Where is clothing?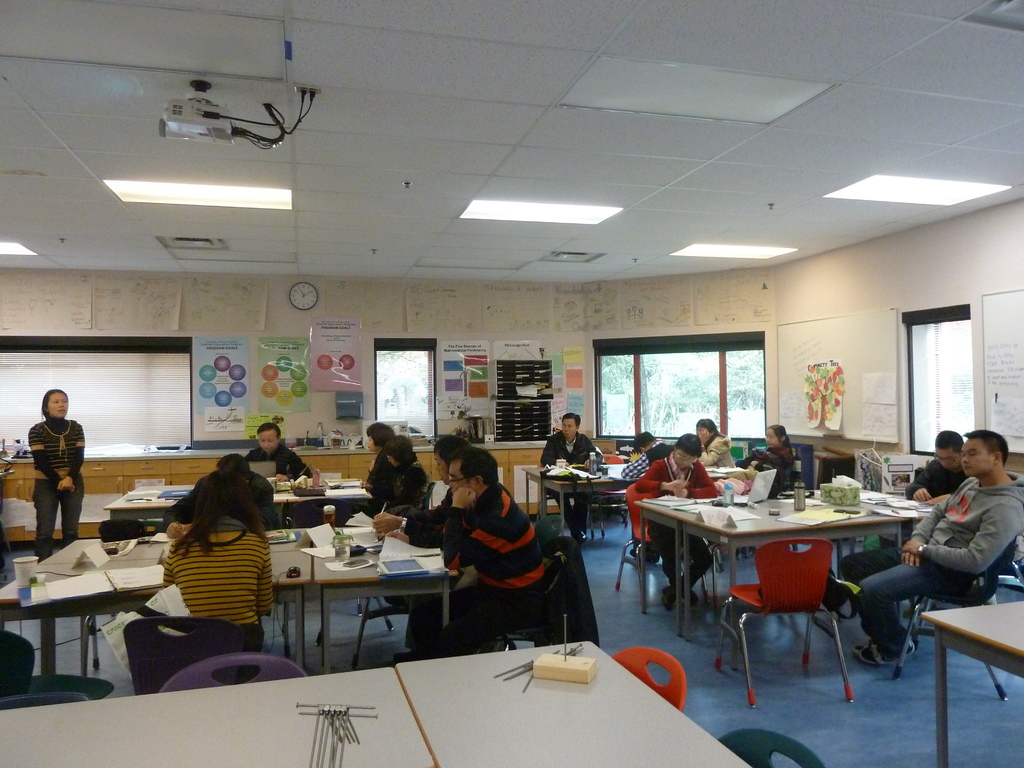
Rect(28, 418, 82, 574).
